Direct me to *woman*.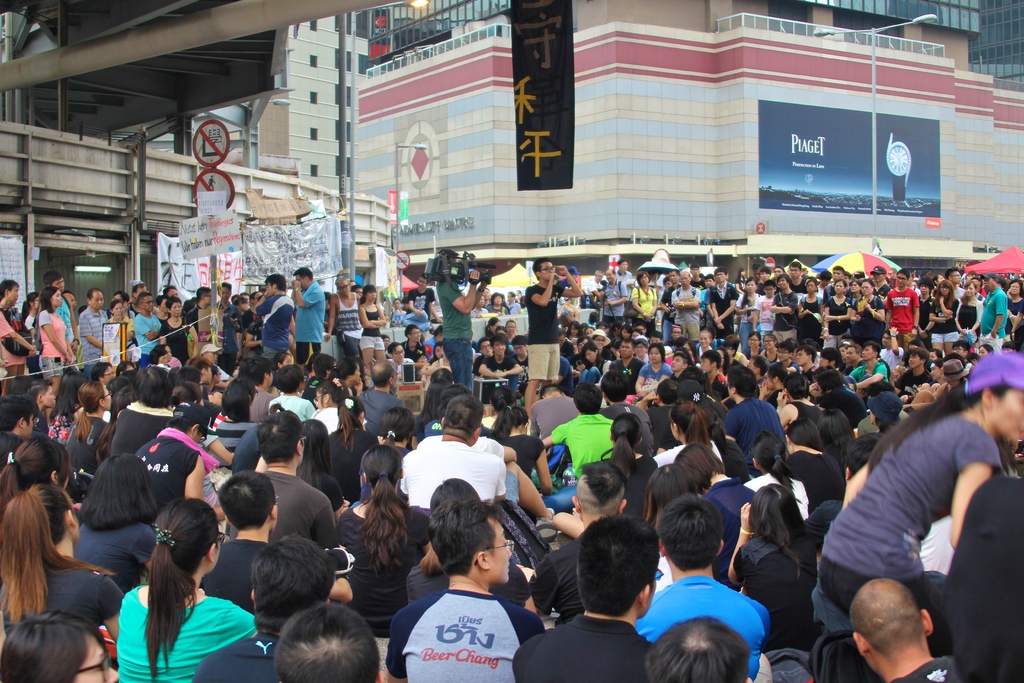
Direction: [845, 279, 862, 305].
